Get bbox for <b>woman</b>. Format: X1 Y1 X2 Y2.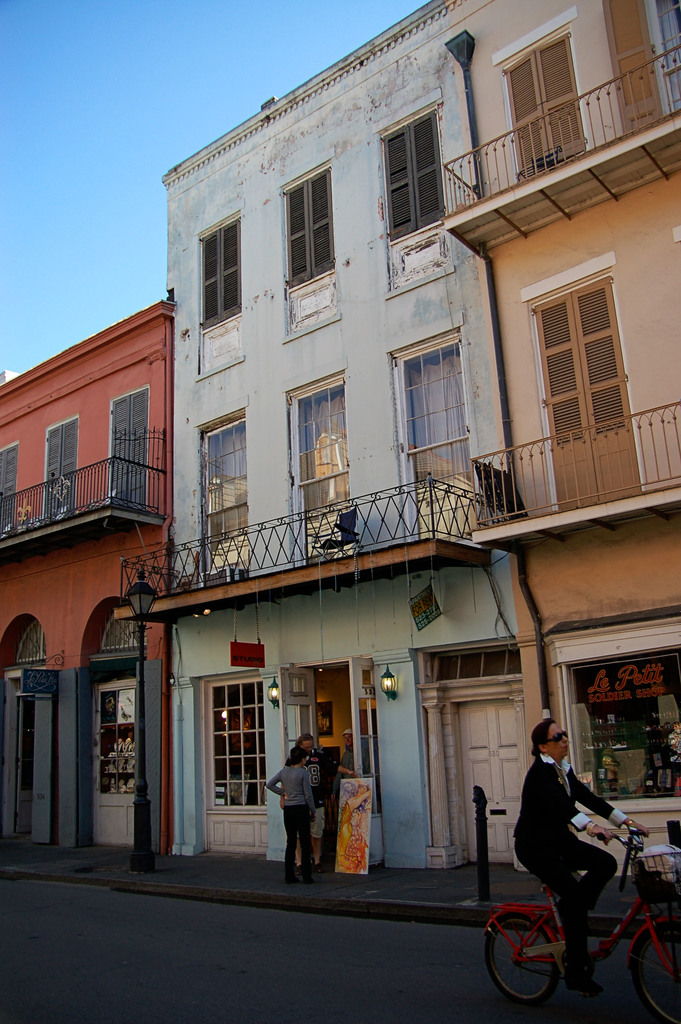
265 747 313 885.
